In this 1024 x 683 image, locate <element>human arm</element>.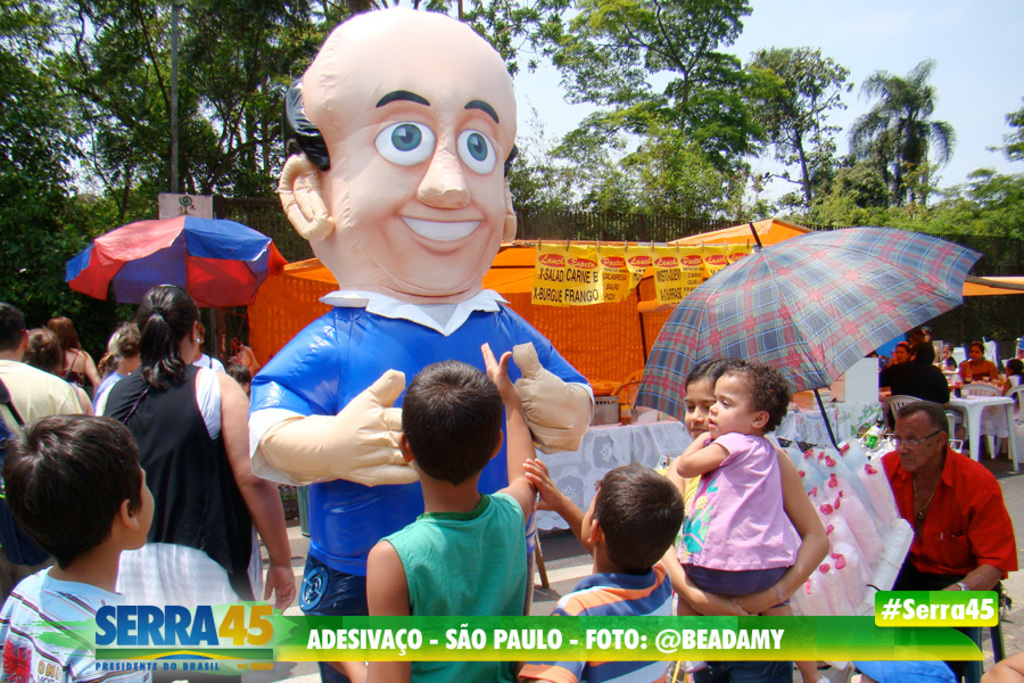
Bounding box: locate(212, 364, 294, 615).
